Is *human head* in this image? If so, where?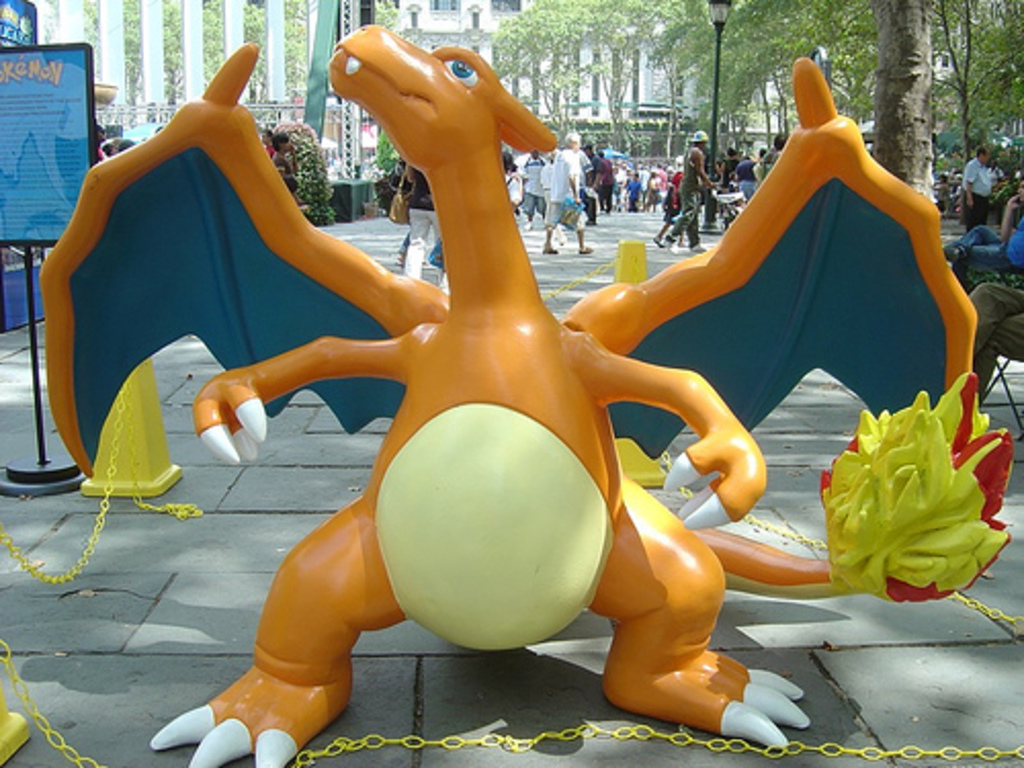
Yes, at pyautogui.locateOnScreen(565, 135, 586, 154).
